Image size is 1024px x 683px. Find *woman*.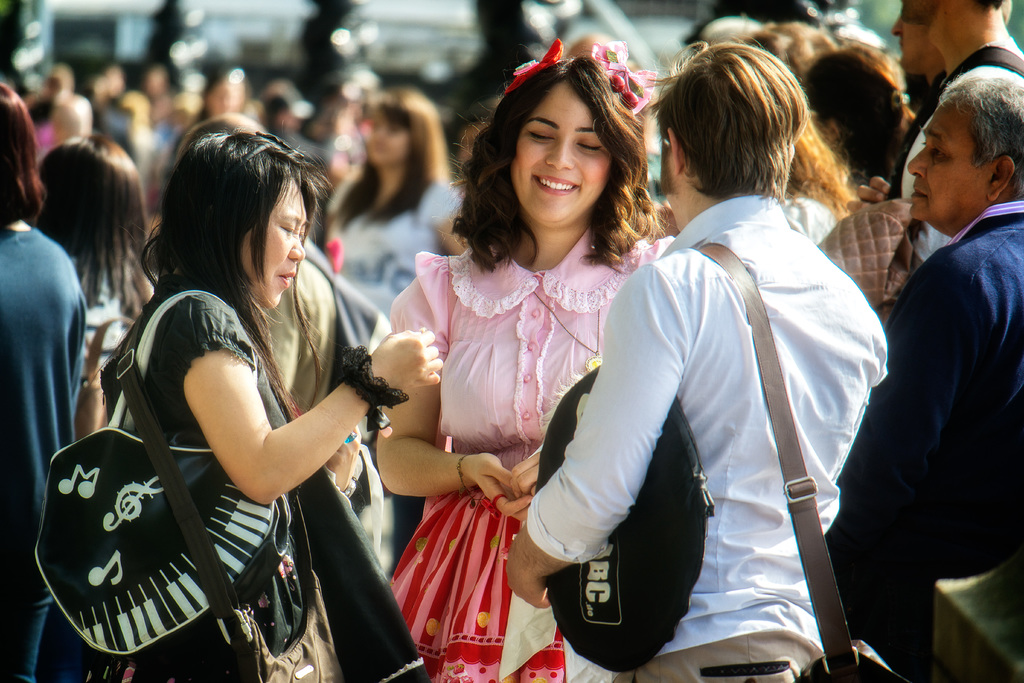
box(371, 37, 683, 682).
